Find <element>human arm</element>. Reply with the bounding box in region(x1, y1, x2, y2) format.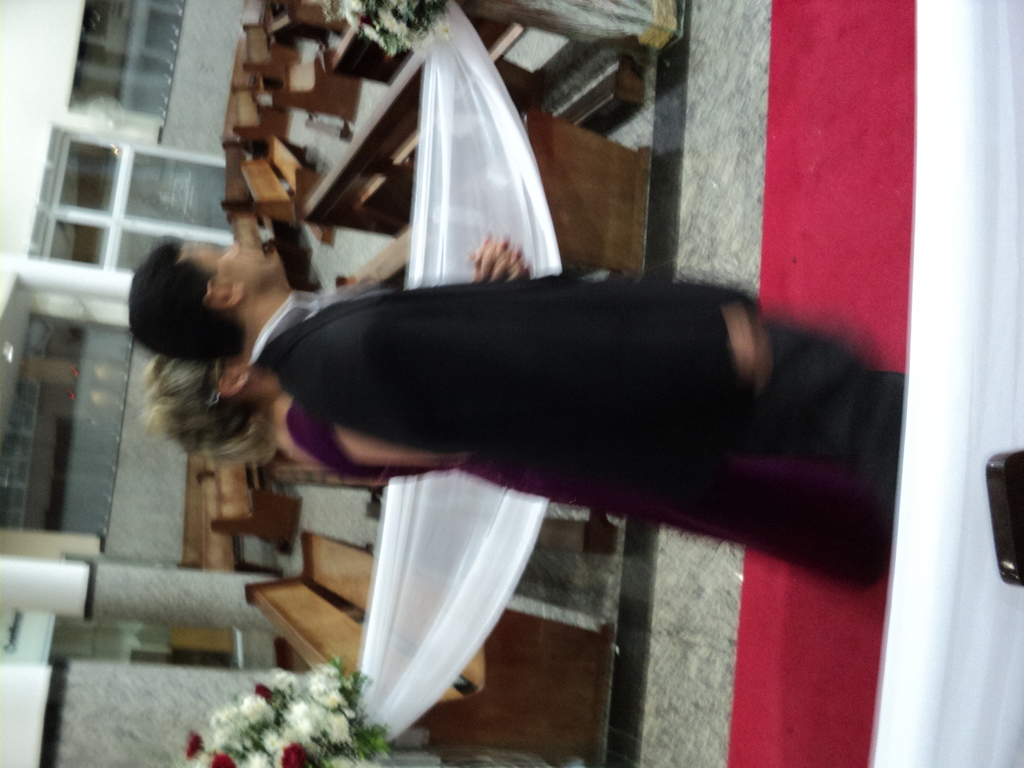
region(361, 298, 774, 396).
